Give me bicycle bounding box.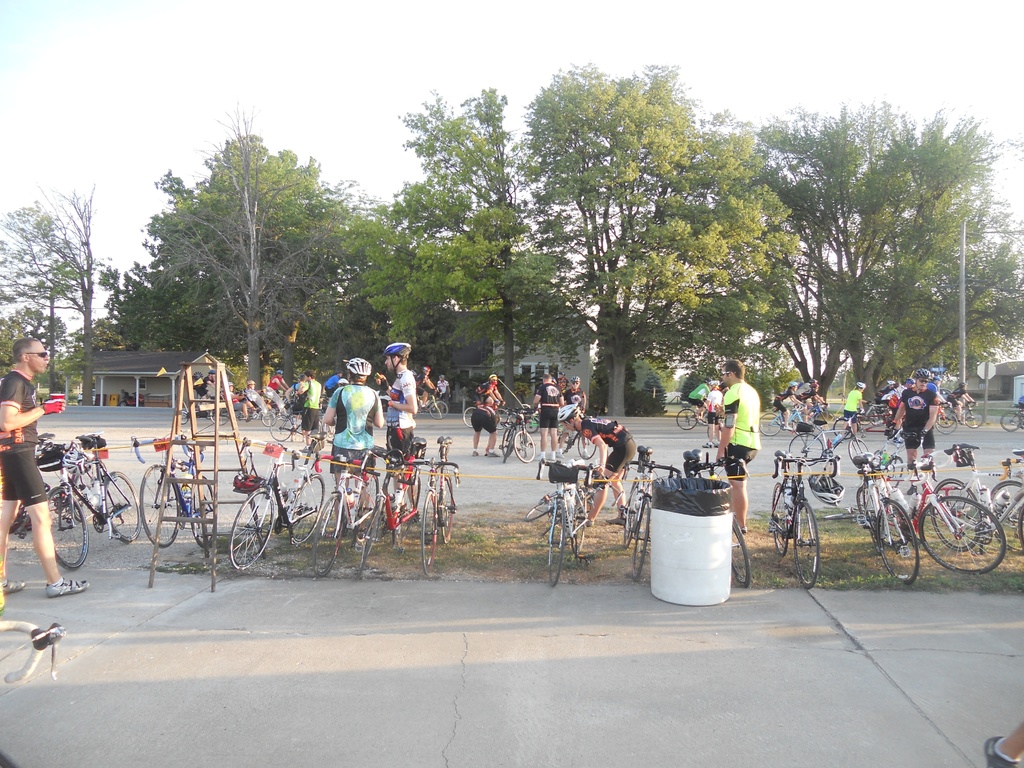
select_region(463, 402, 509, 430).
